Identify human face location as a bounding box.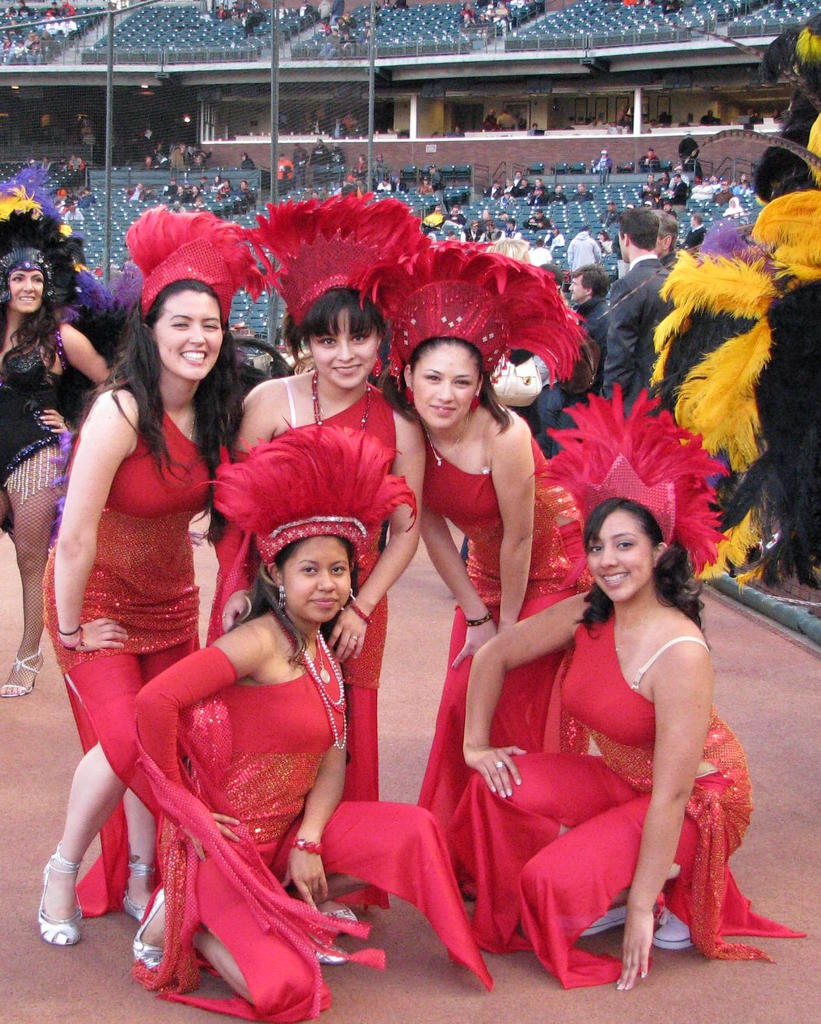
x1=415 y1=344 x2=477 y2=432.
